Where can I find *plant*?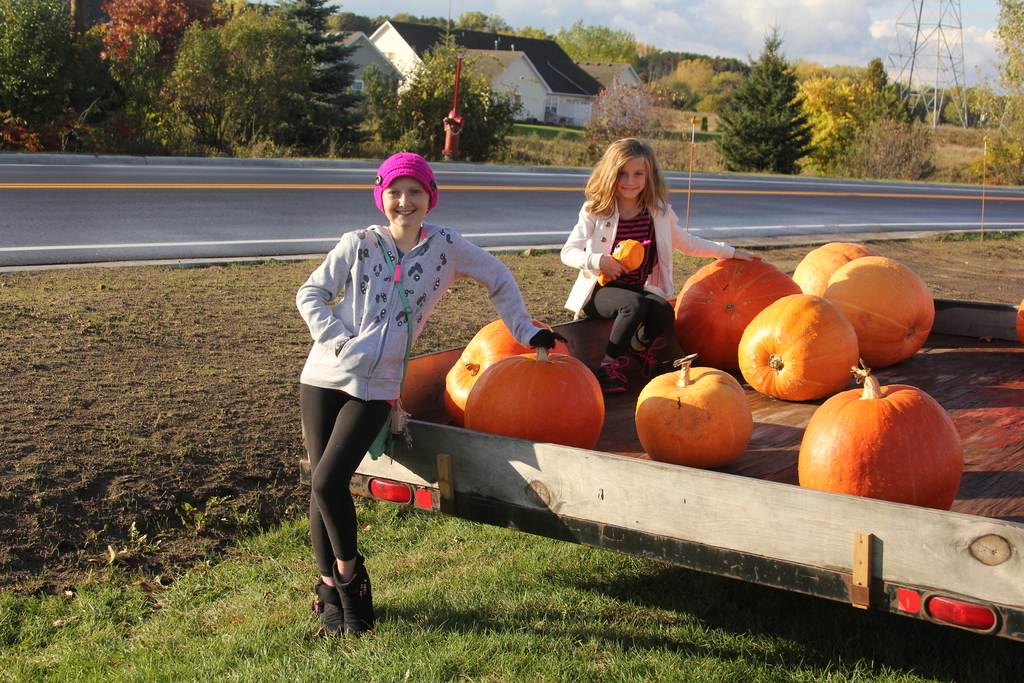
You can find it at x1=0 y1=487 x2=1023 y2=682.
